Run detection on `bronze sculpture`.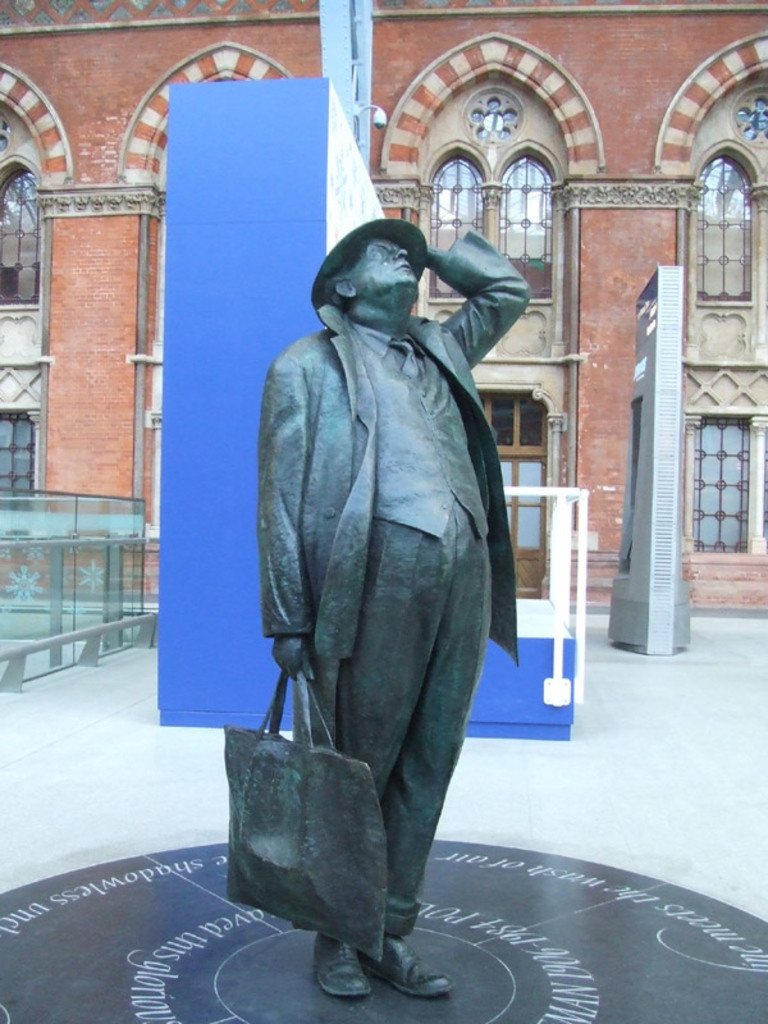
Result: pyautogui.locateOnScreen(242, 183, 547, 919).
